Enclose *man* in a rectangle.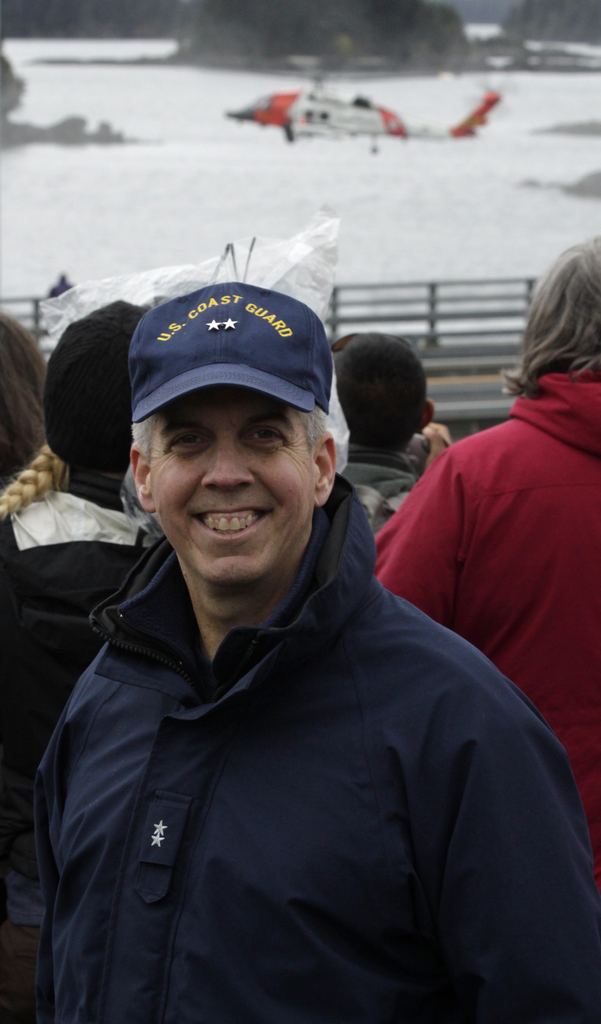
x1=21, y1=250, x2=563, y2=1014.
